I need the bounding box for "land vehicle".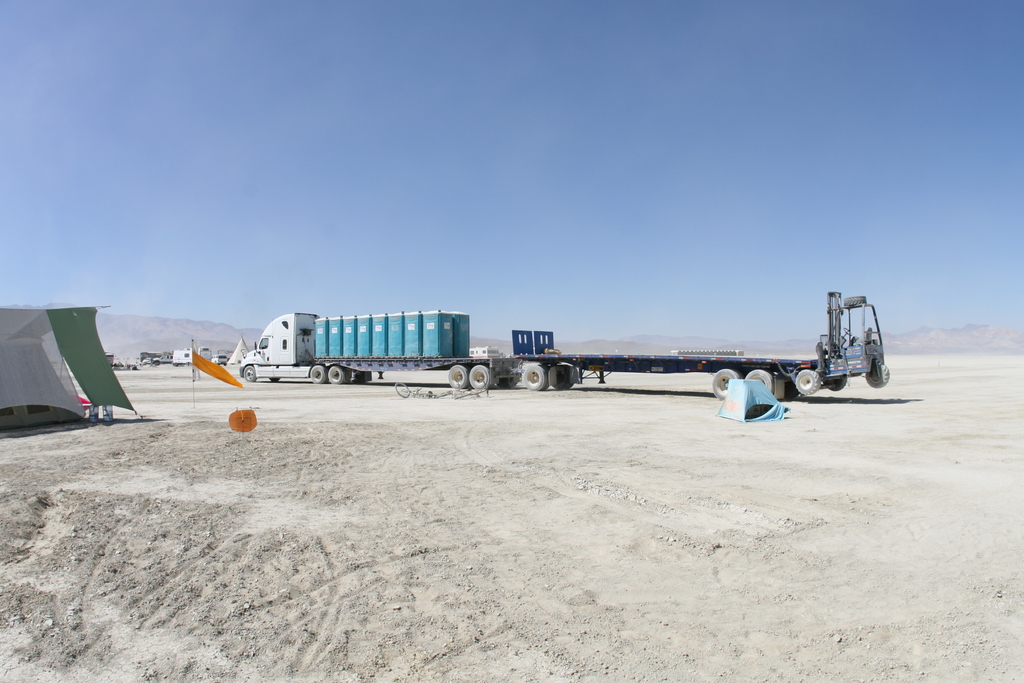
Here it is: [210,352,228,368].
